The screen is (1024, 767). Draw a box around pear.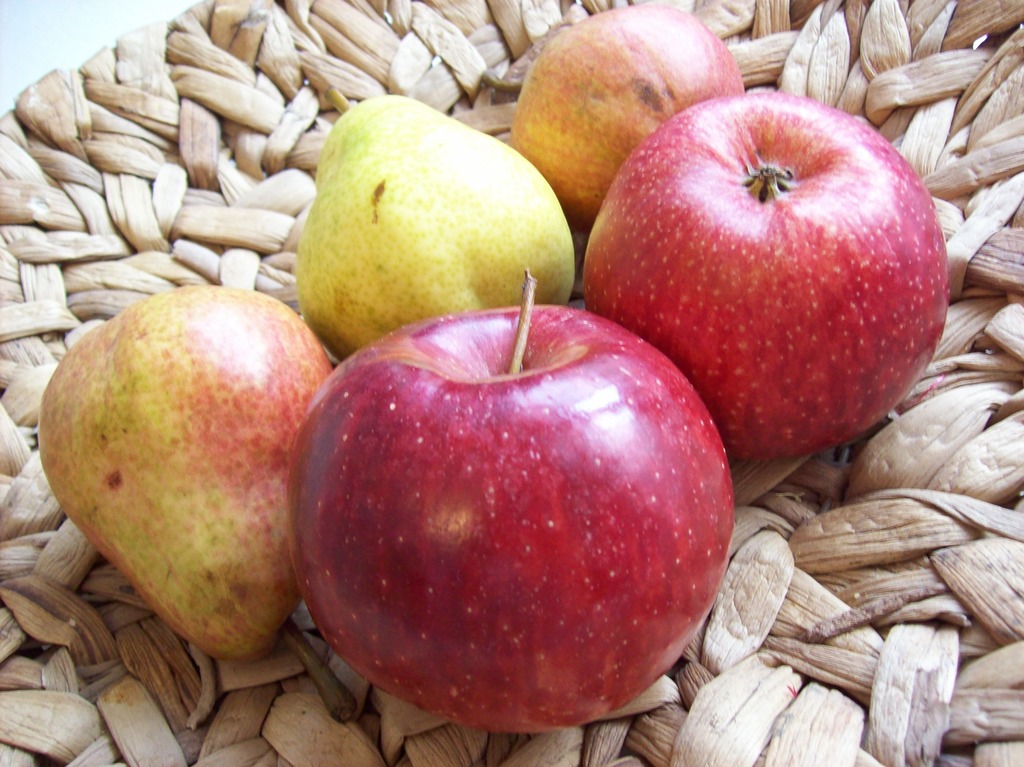
33:286:329:659.
